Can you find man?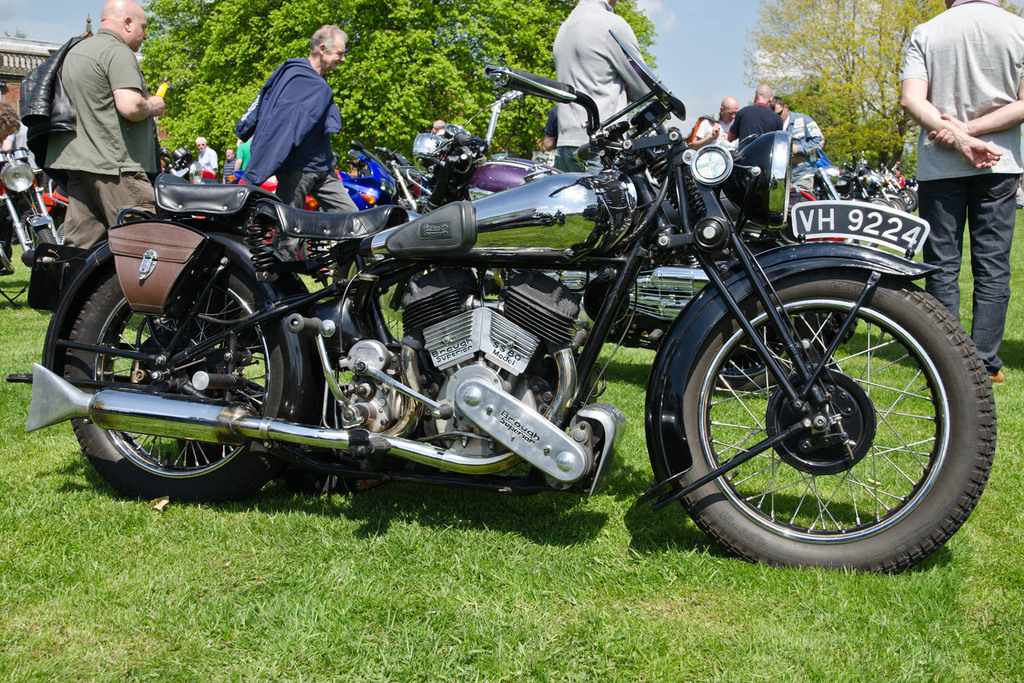
Yes, bounding box: (692, 92, 740, 147).
